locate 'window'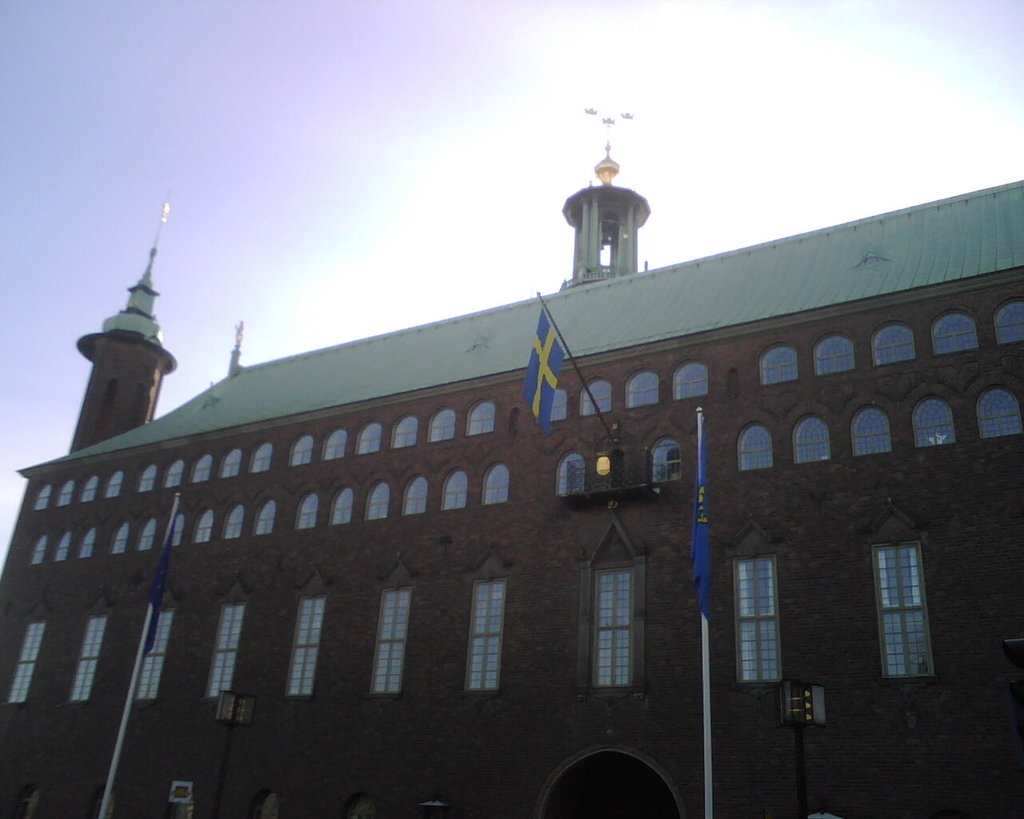
469 399 496 437
